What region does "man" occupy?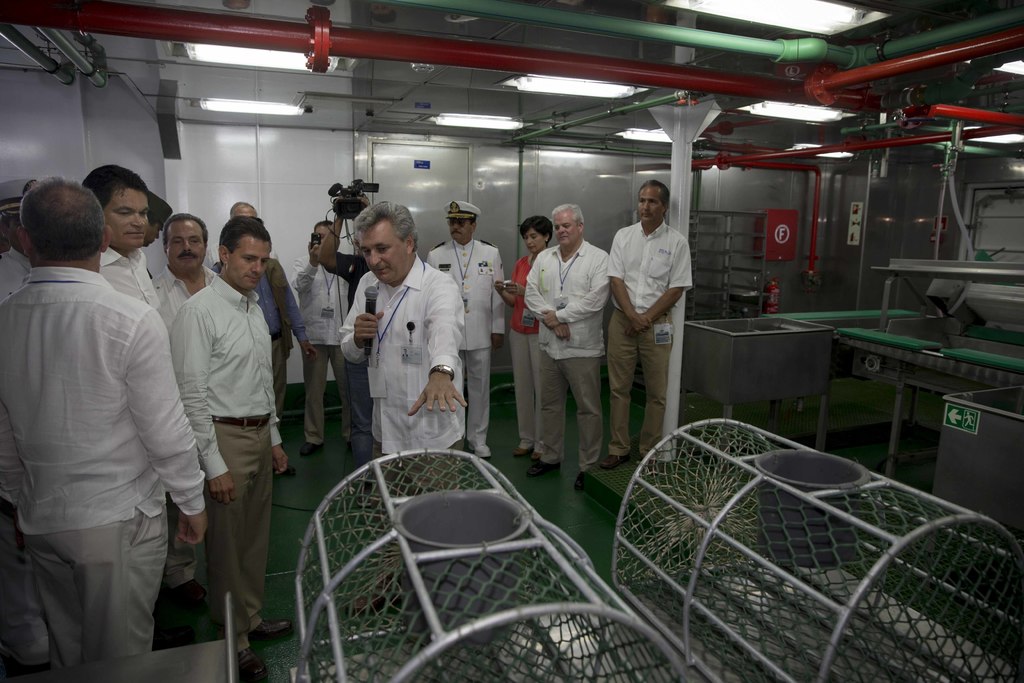
pyautogui.locateOnScreen(154, 208, 220, 347).
